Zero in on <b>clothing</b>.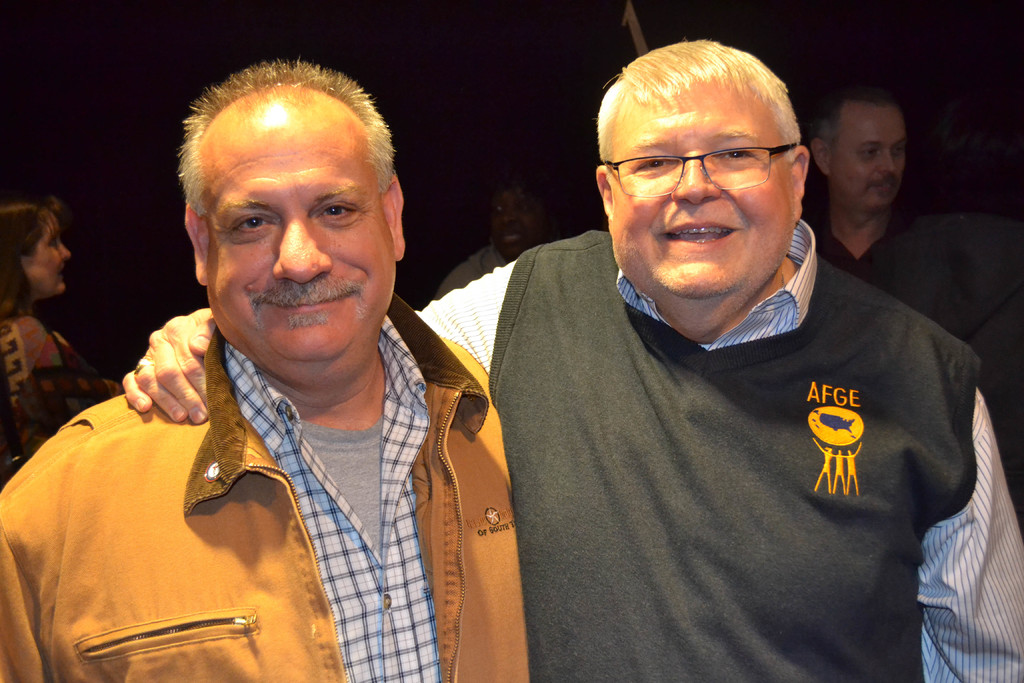
Zeroed in: (x1=0, y1=288, x2=531, y2=682).
